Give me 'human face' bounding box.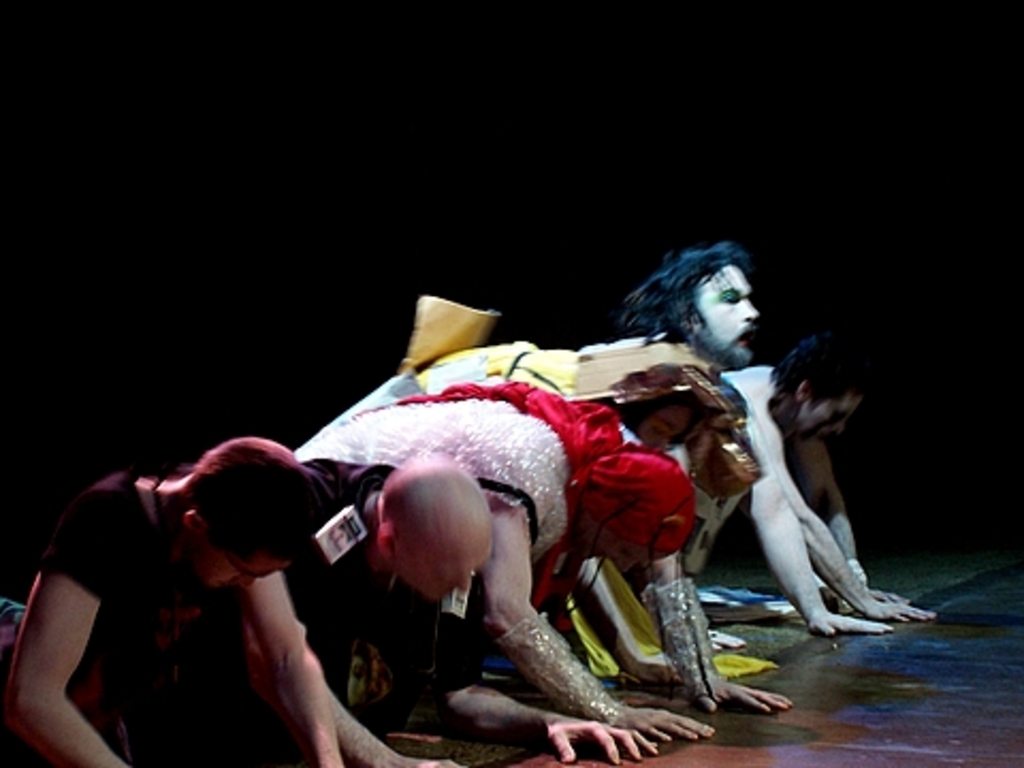
(x1=638, y1=401, x2=695, y2=454).
